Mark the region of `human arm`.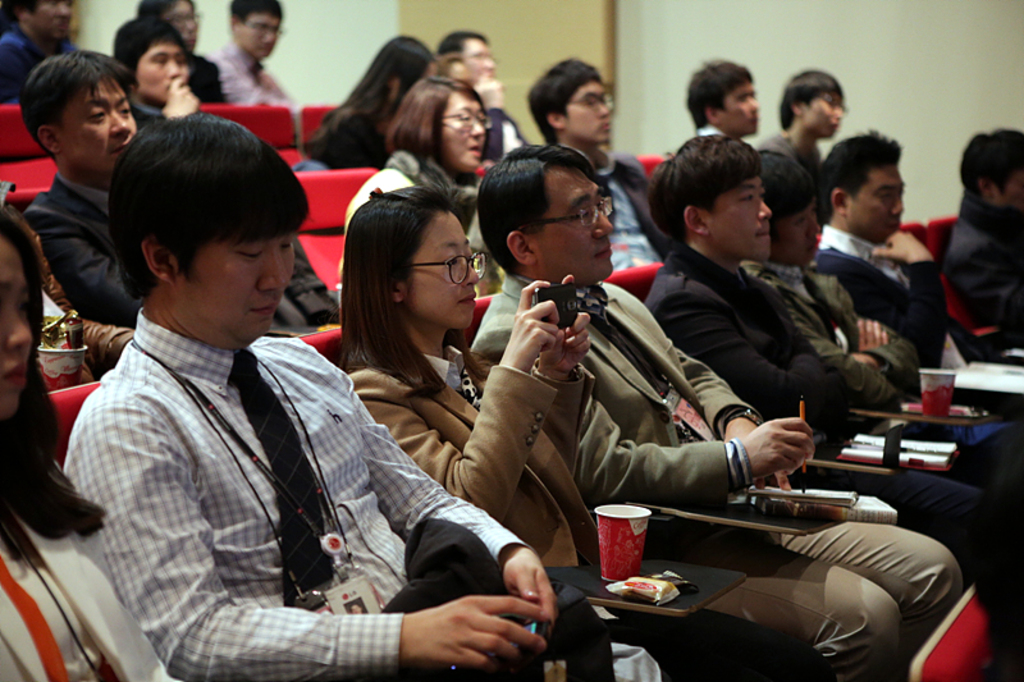
Region: detection(349, 388, 568, 641).
